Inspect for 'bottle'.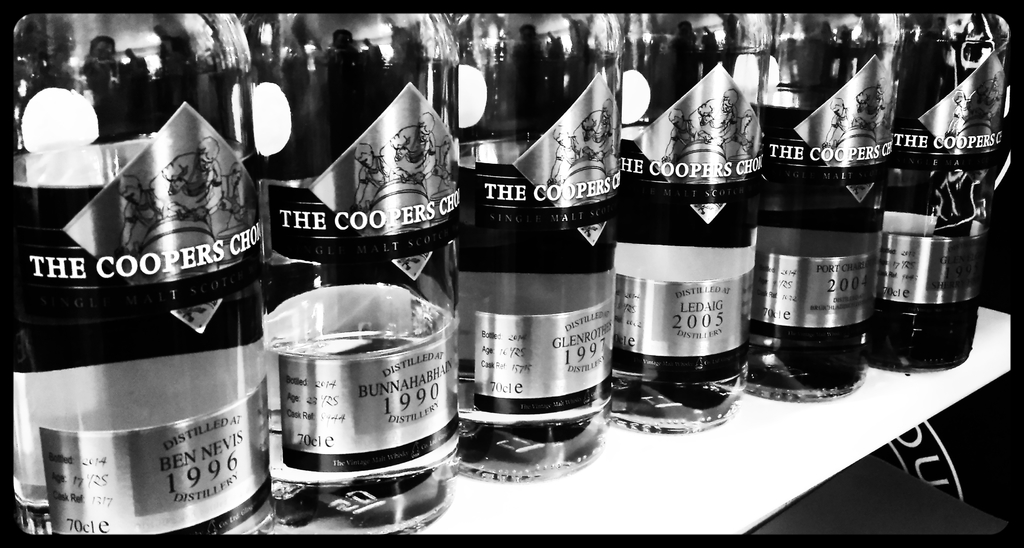
Inspection: select_region(248, 8, 468, 537).
